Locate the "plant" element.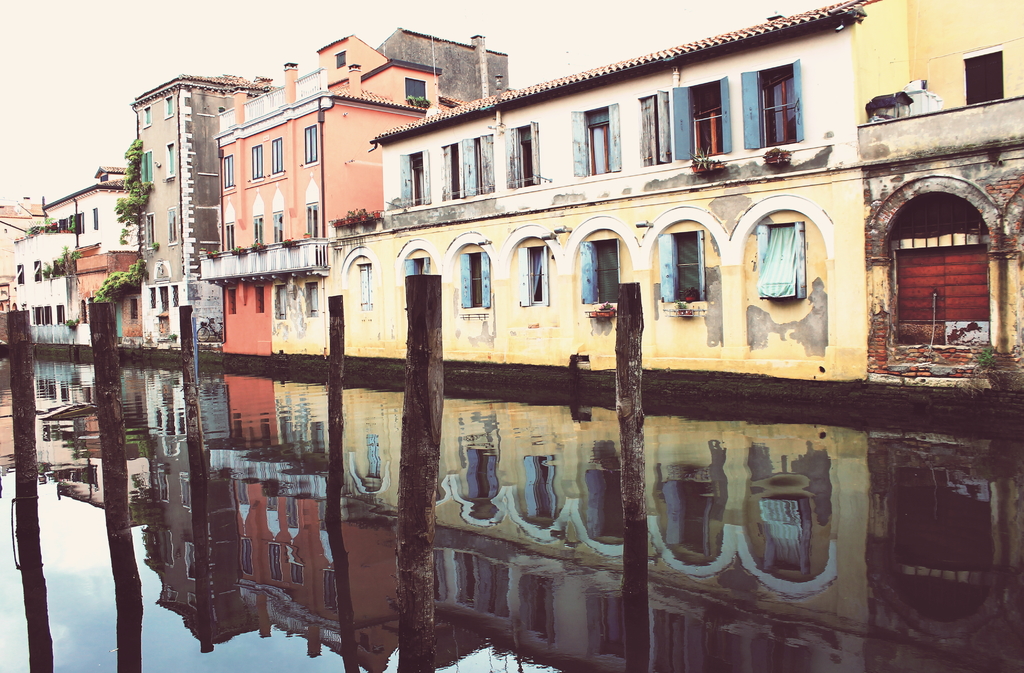
Element bbox: box=[227, 248, 249, 260].
